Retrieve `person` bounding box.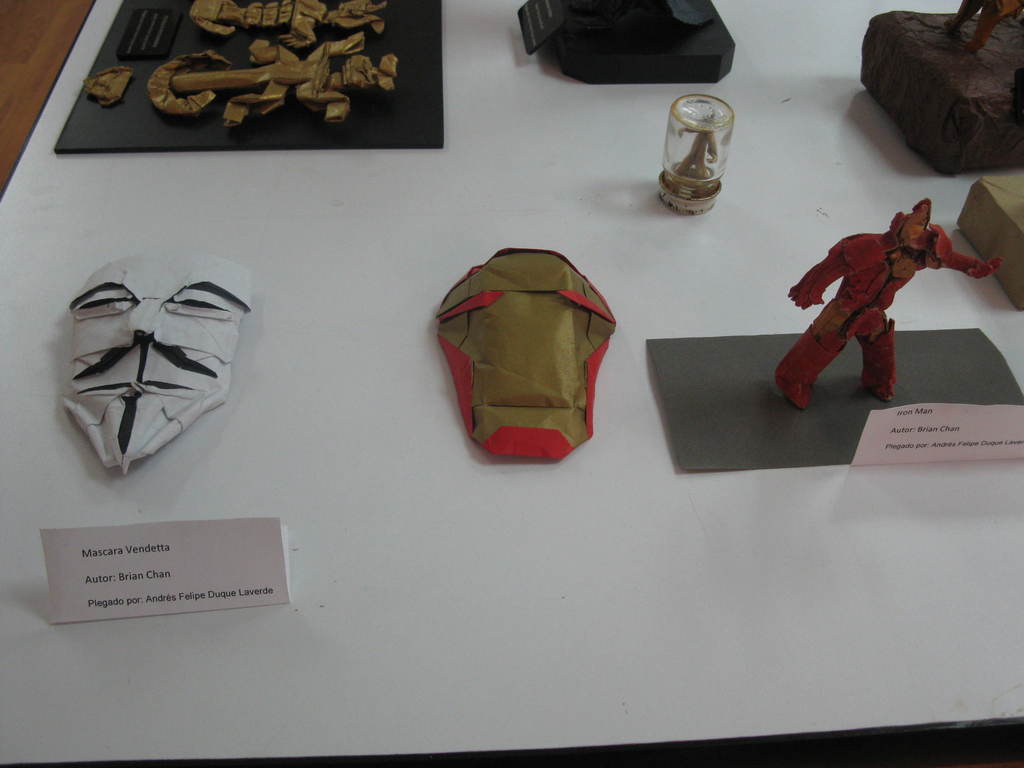
Bounding box: <box>791,170,976,401</box>.
